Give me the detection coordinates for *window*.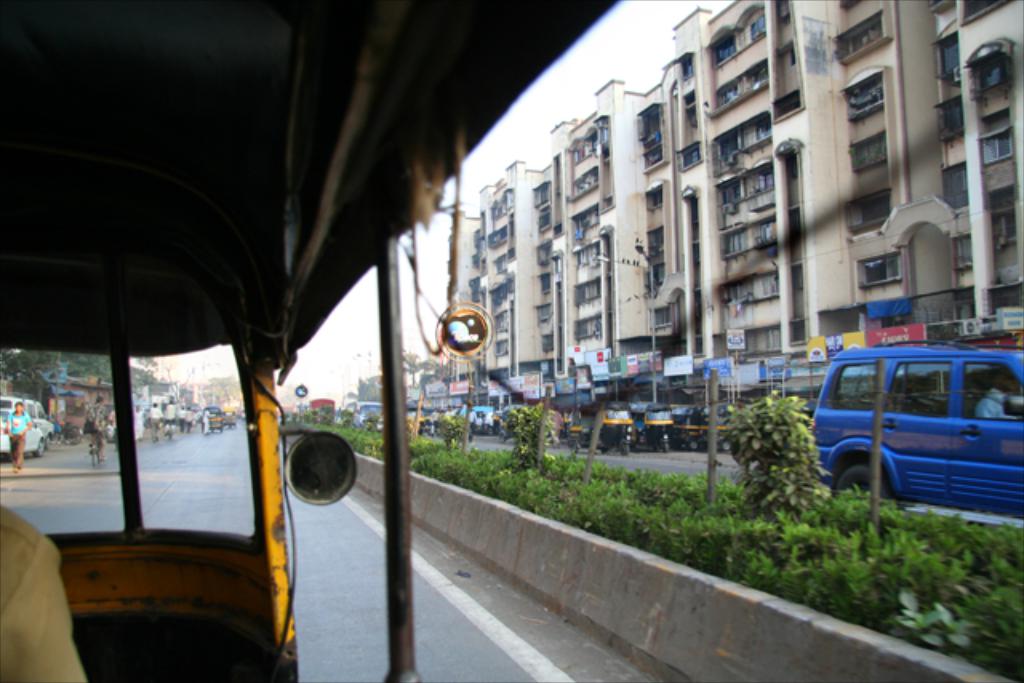
bbox=[850, 74, 882, 110].
